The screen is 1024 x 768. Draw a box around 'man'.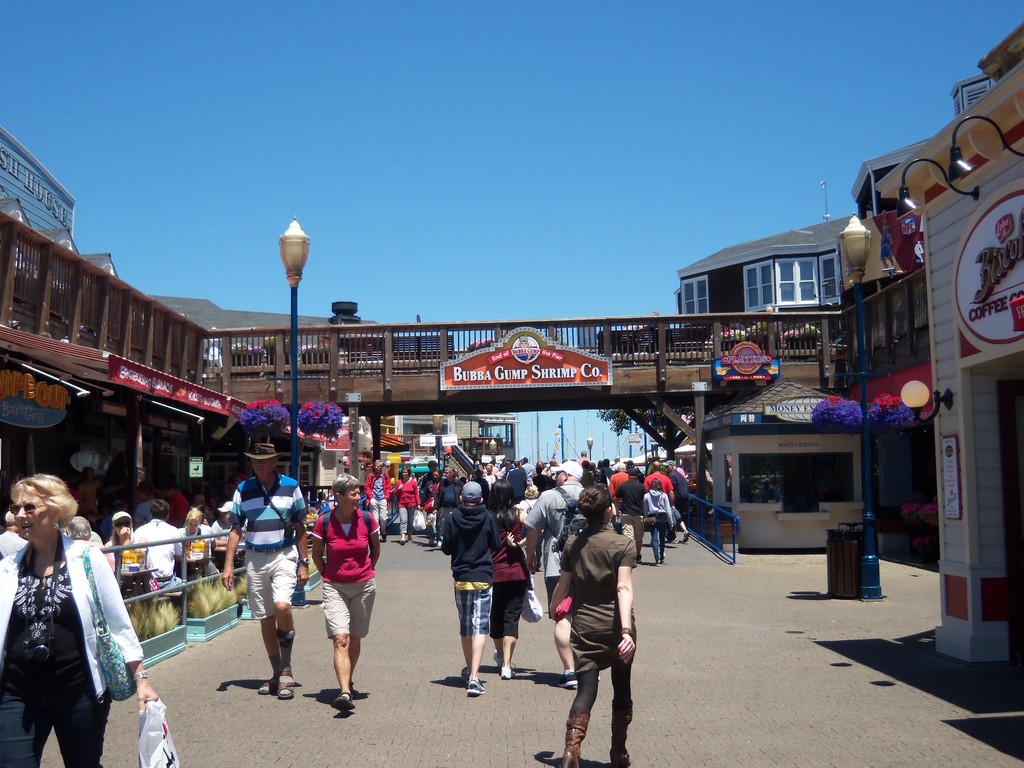
x1=522 y1=458 x2=602 y2=691.
